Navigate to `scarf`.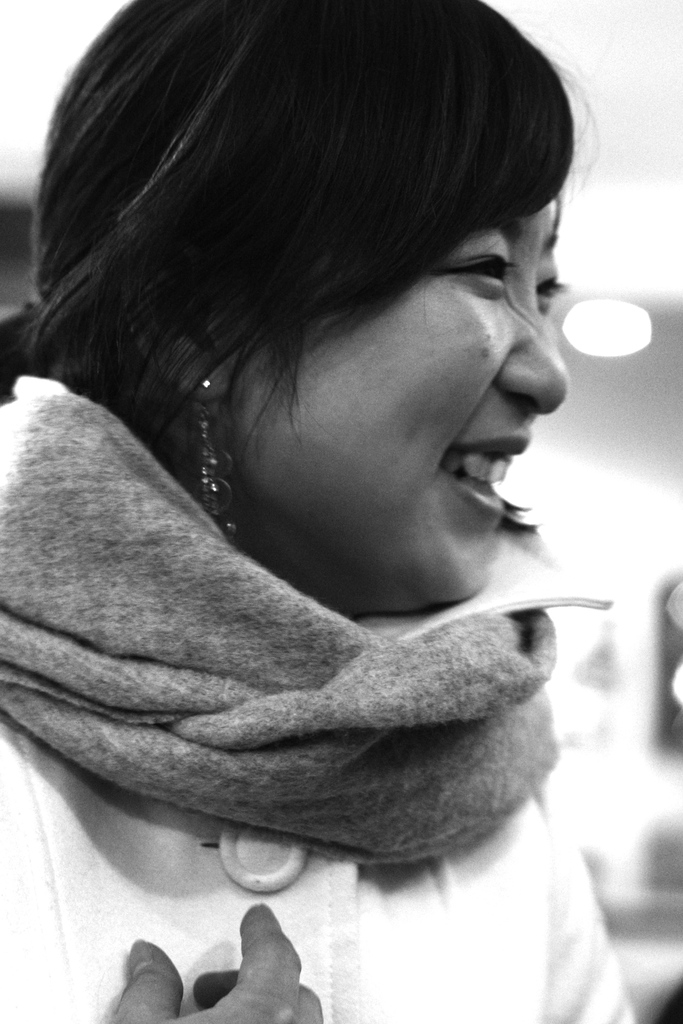
Navigation target: 0,371,559,874.
